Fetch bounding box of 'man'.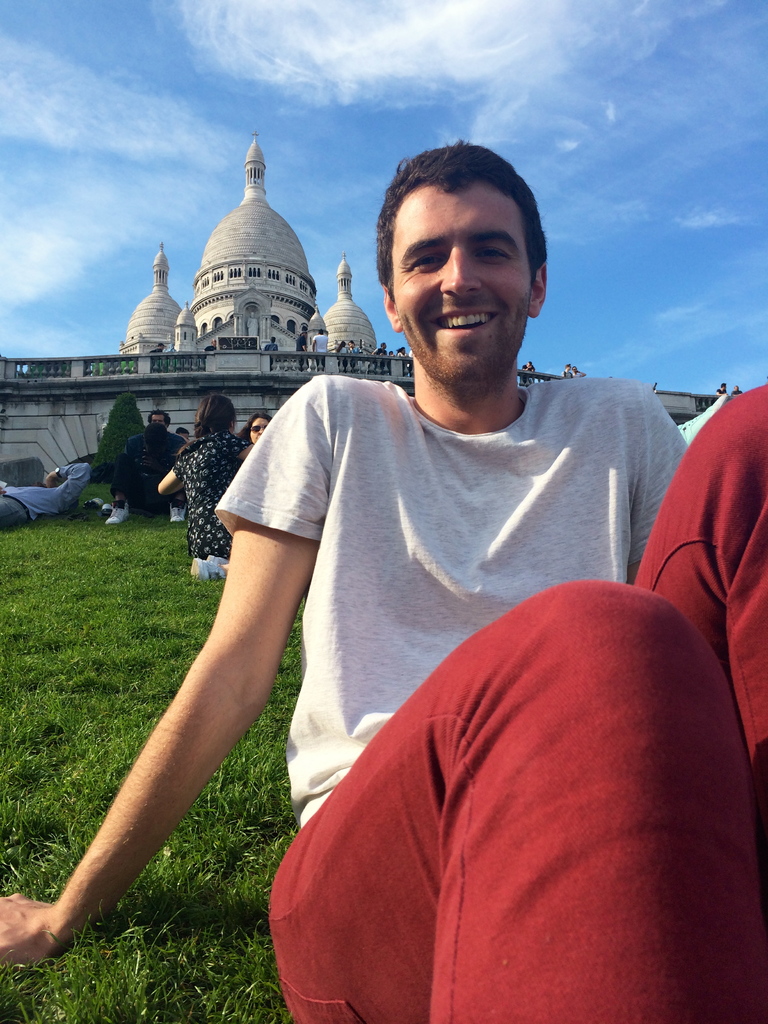
Bbox: select_region(296, 324, 307, 368).
